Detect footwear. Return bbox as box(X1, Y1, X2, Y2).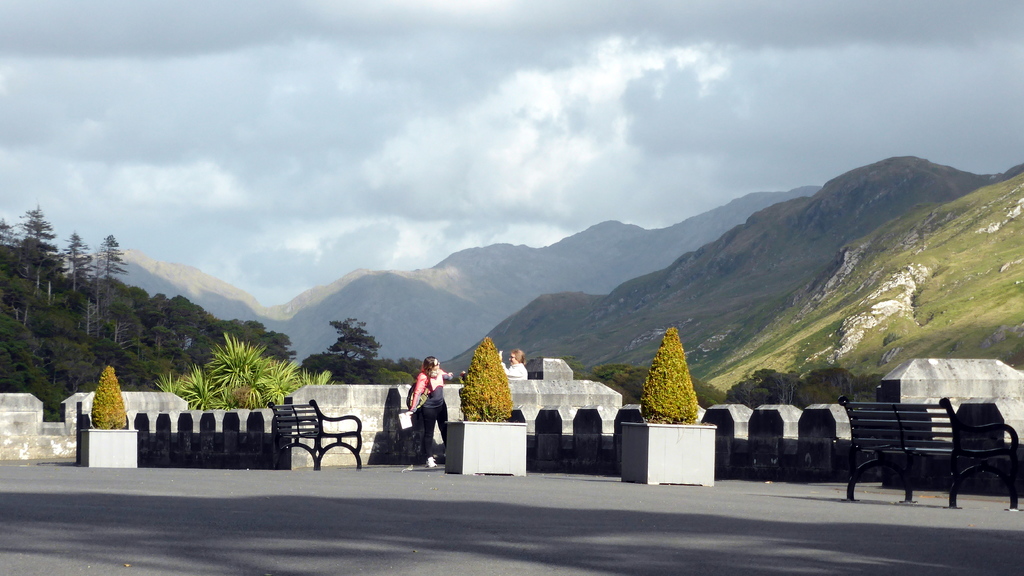
box(414, 461, 425, 463).
